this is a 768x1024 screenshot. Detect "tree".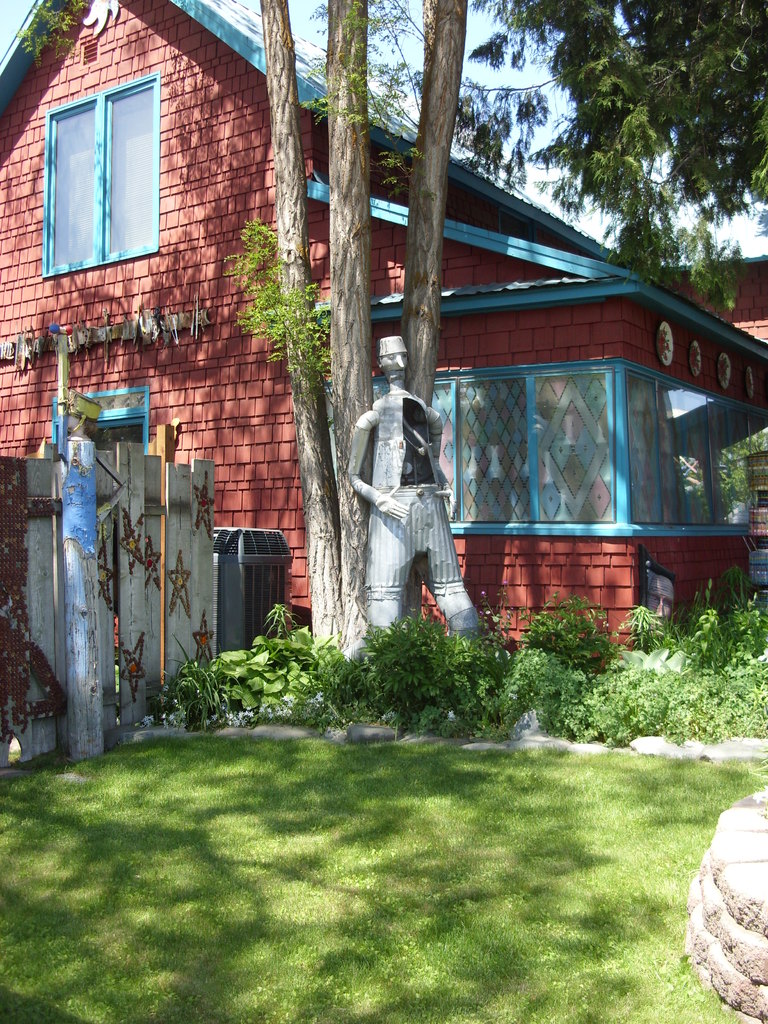
x1=245 y1=0 x2=483 y2=655.
